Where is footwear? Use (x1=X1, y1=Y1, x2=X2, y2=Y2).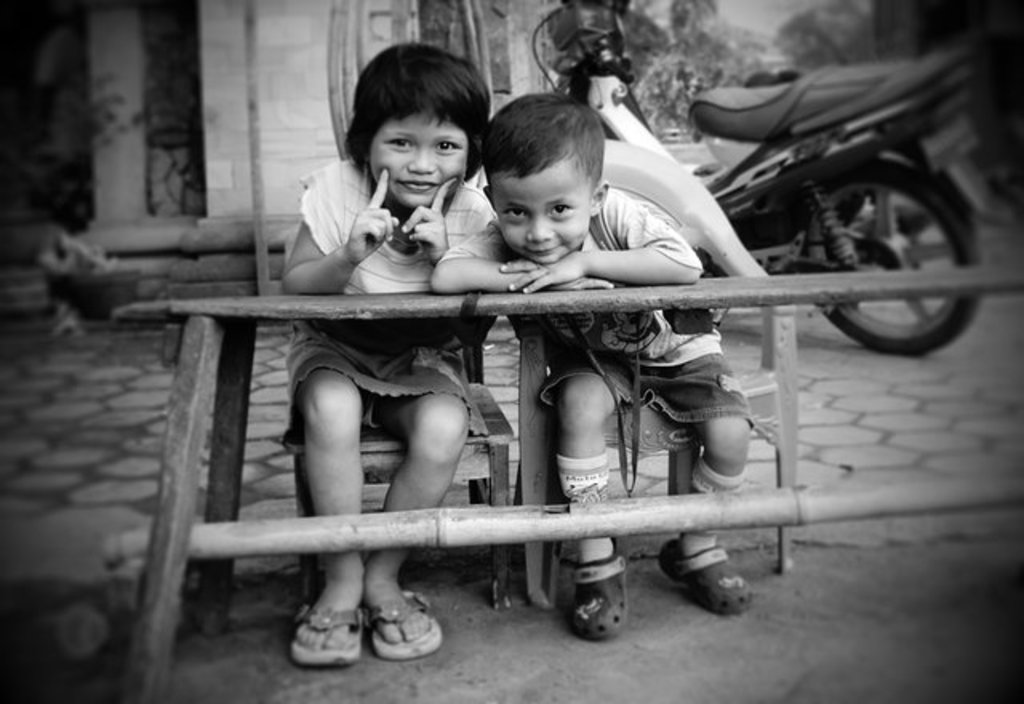
(x1=291, y1=595, x2=371, y2=672).
